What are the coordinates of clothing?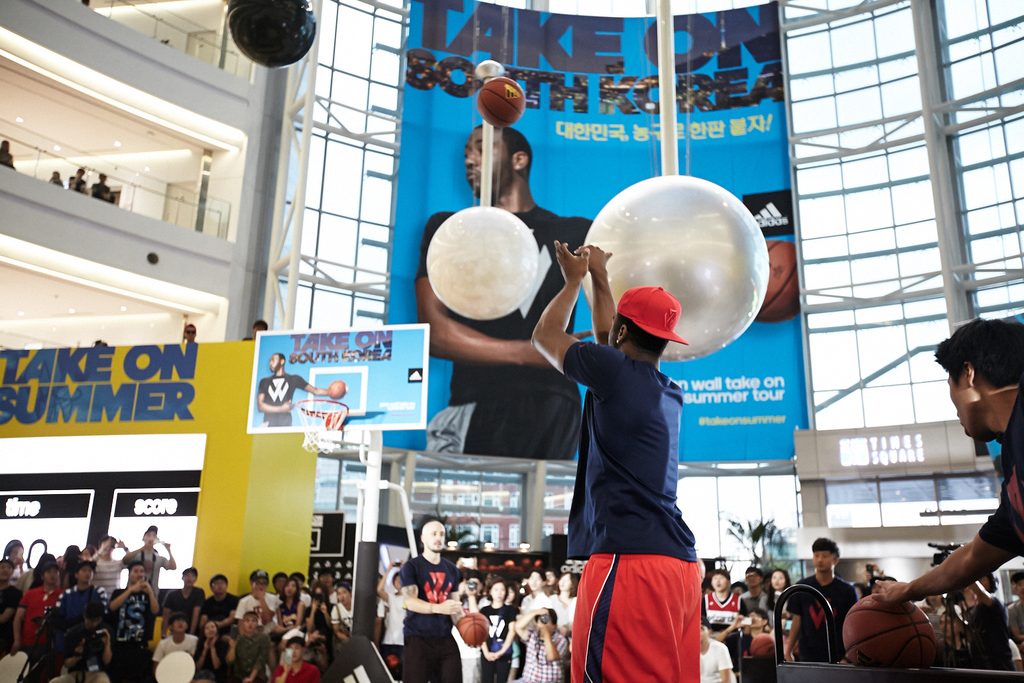
405/637/466/682.
